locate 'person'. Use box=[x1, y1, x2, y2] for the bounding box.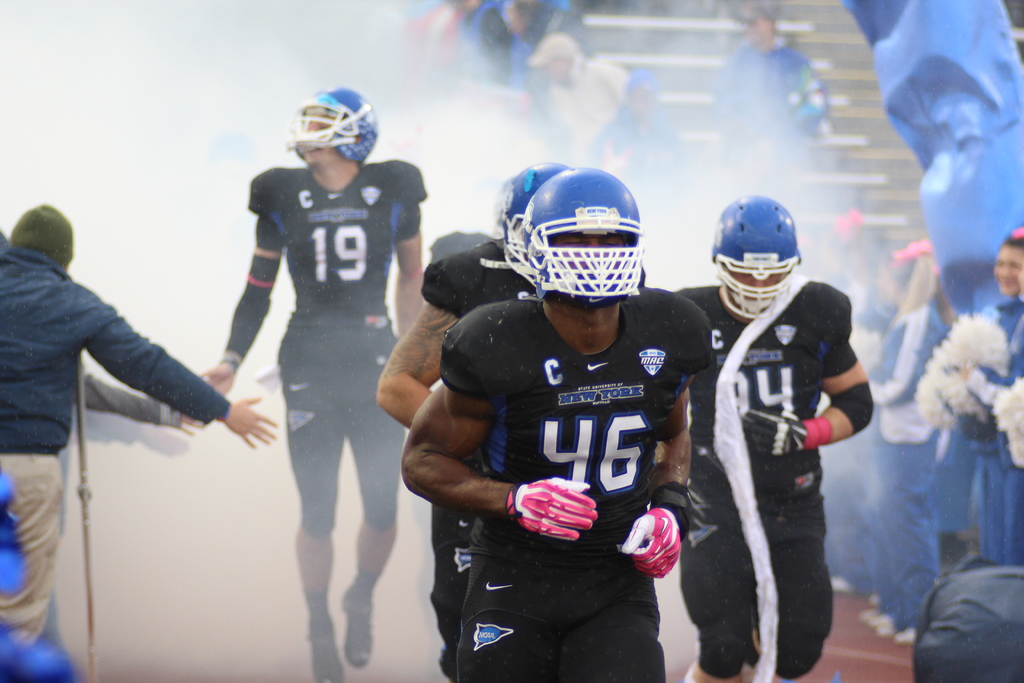
box=[375, 158, 564, 682].
